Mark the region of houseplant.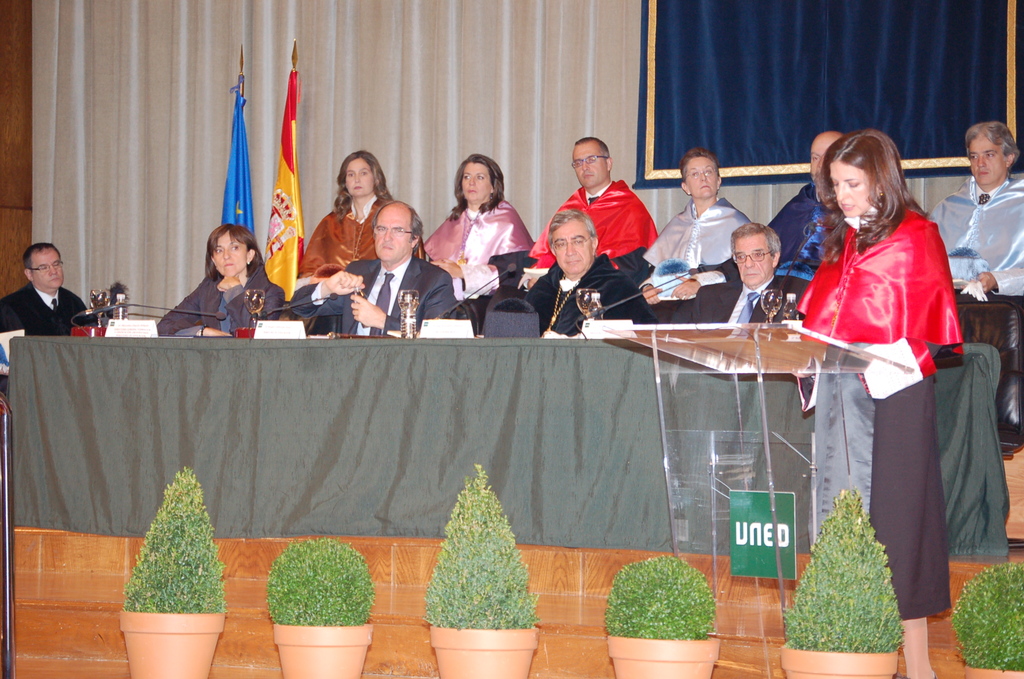
Region: {"x1": 113, "y1": 456, "x2": 221, "y2": 651}.
